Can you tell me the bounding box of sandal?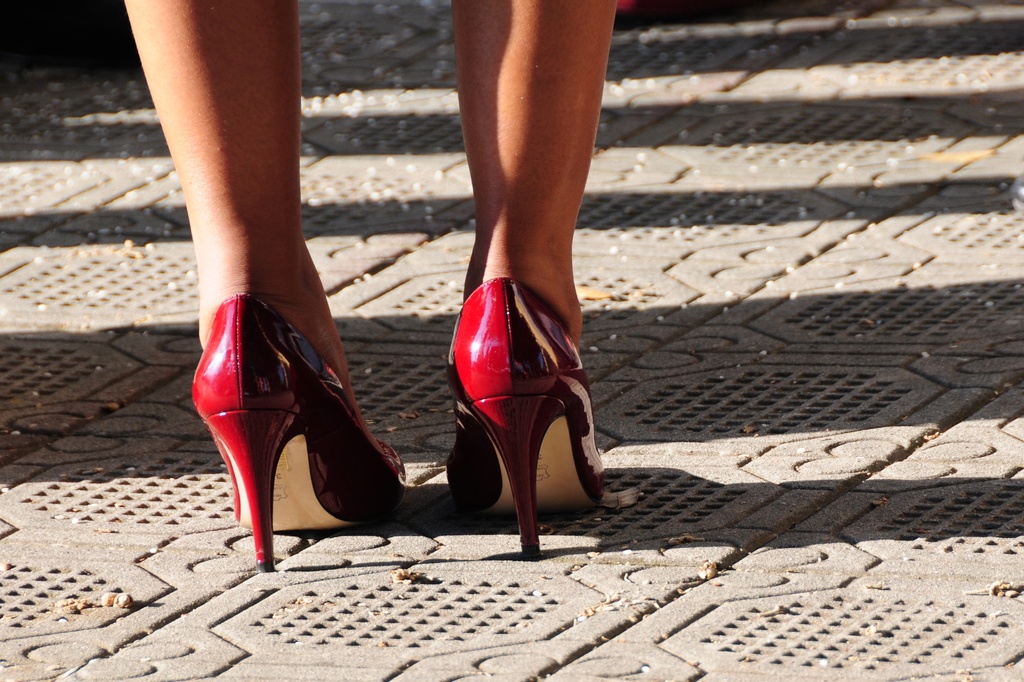
l=445, t=278, r=609, b=561.
